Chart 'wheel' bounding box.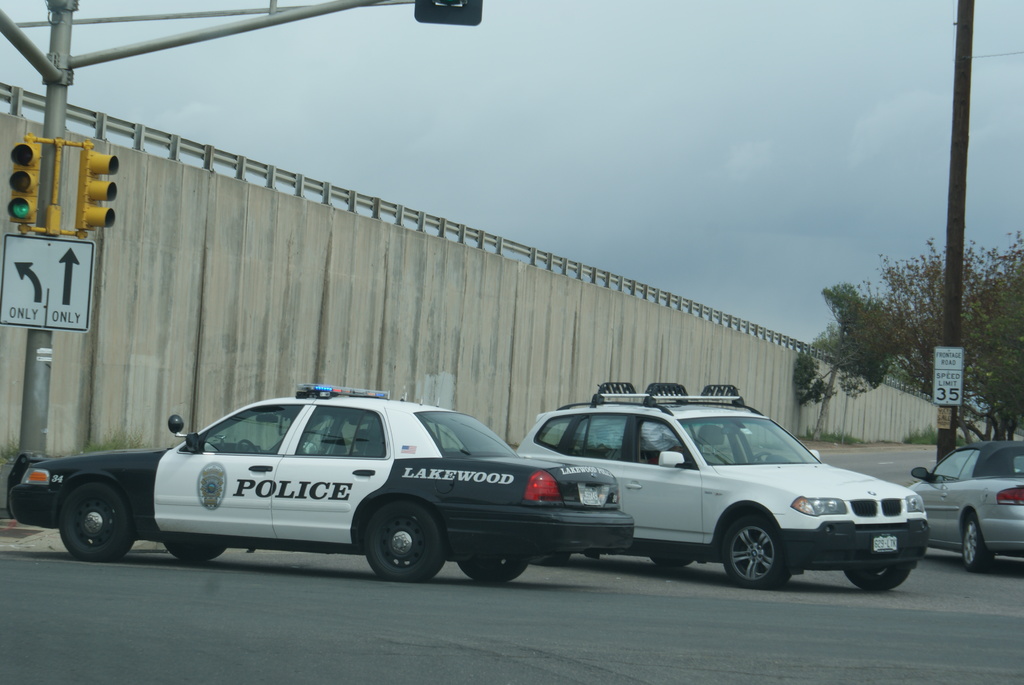
Charted: box=[648, 555, 694, 568].
